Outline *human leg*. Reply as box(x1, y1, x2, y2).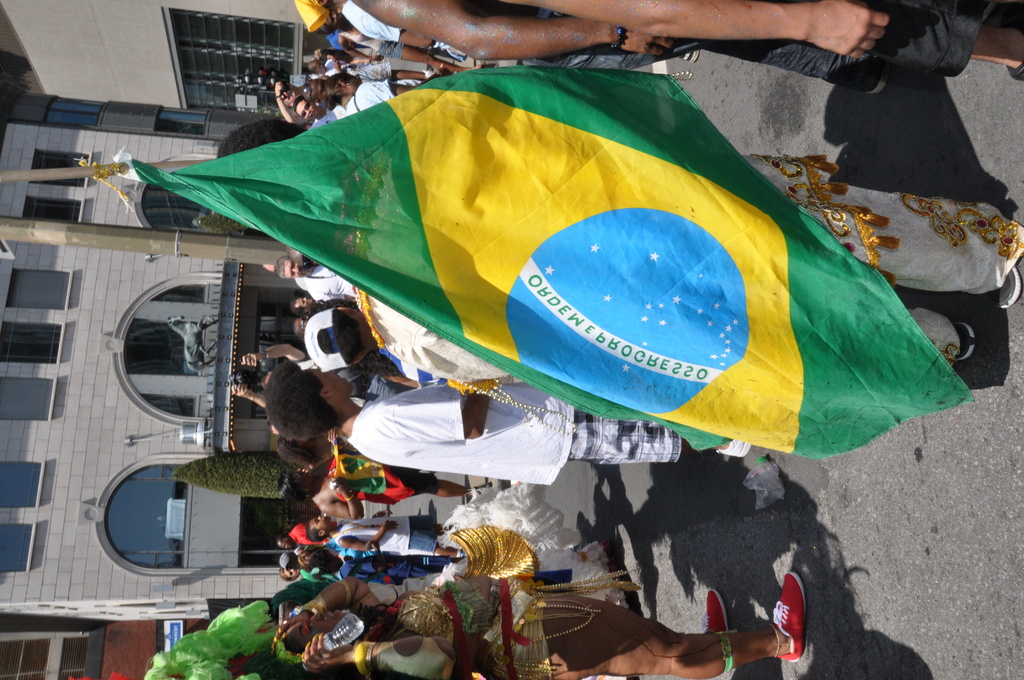
box(387, 563, 450, 581).
